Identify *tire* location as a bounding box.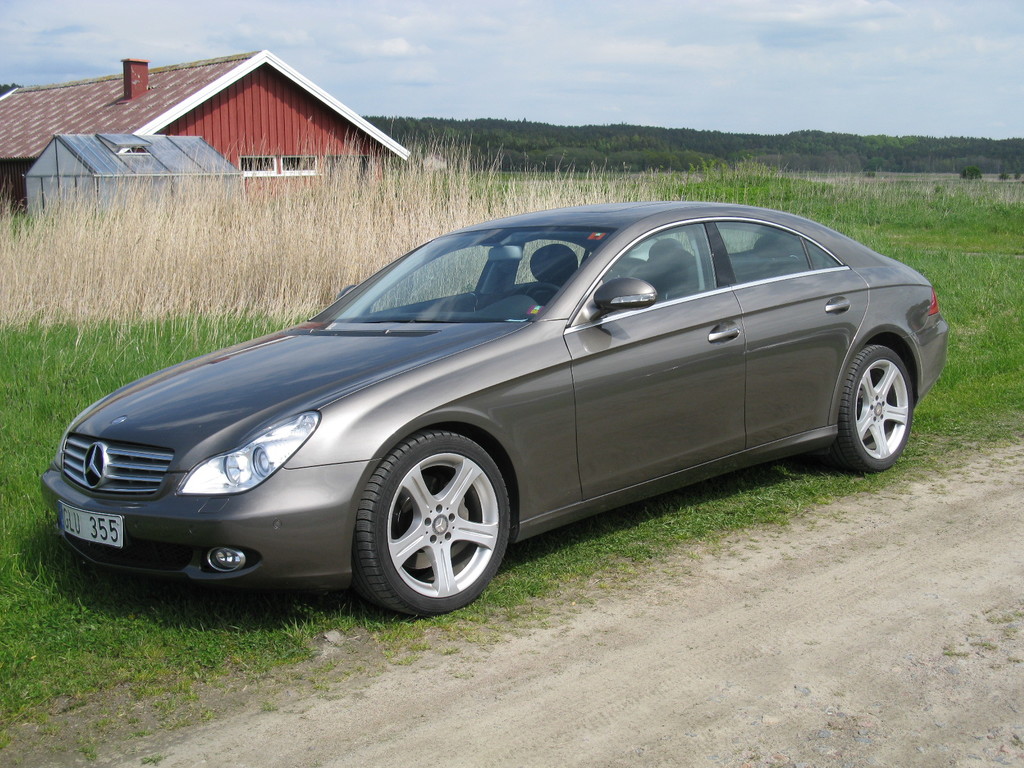
locate(825, 341, 913, 474).
